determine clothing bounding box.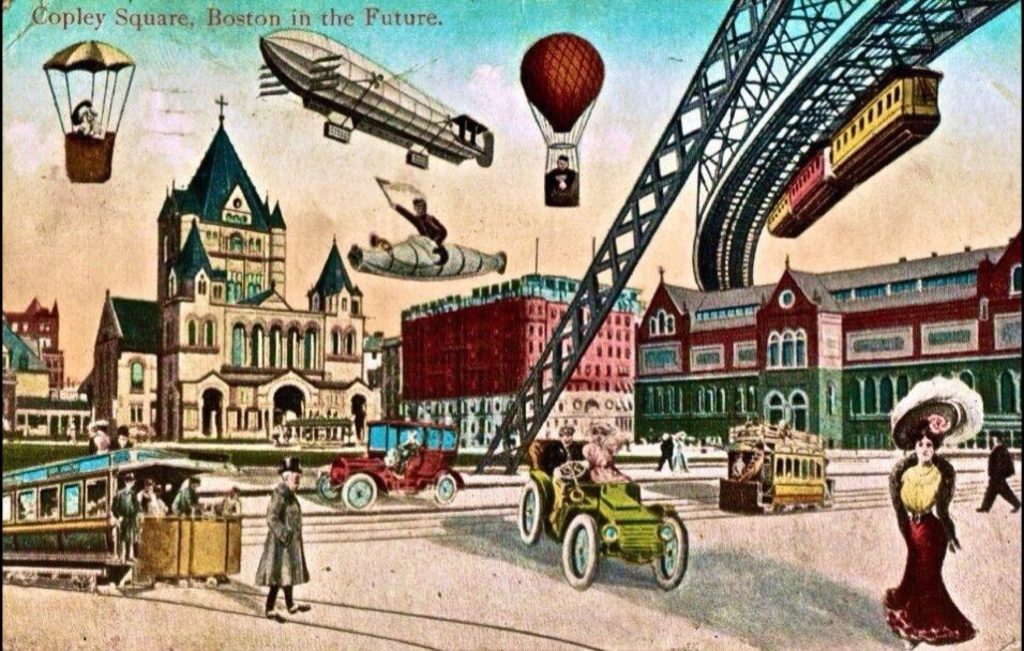
Determined: x1=241, y1=484, x2=301, y2=610.
